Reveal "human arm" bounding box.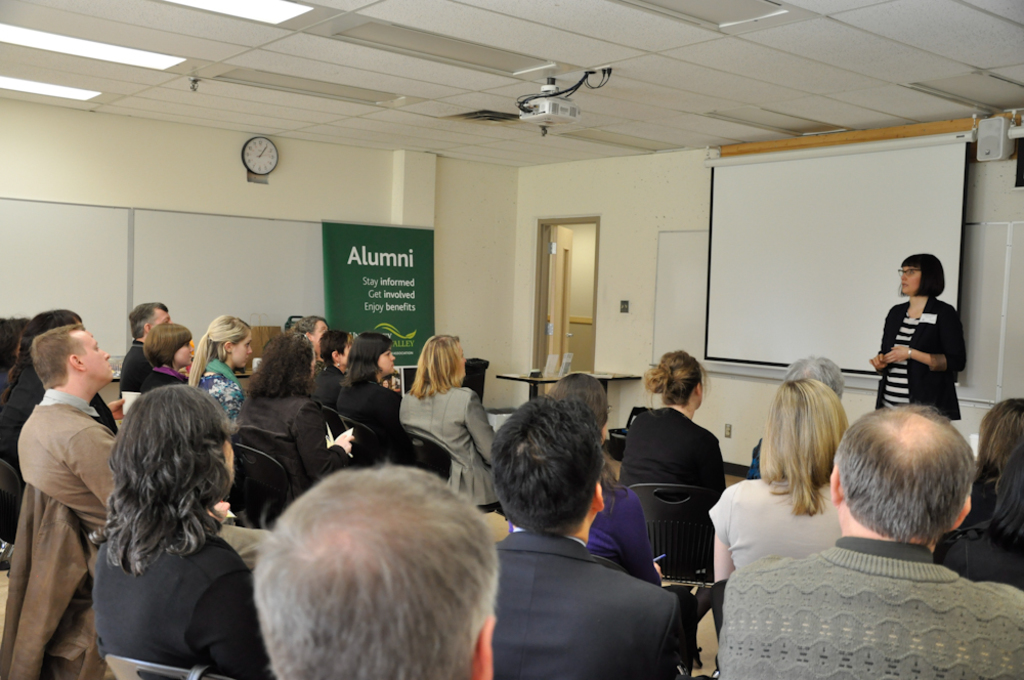
Revealed: [left=615, top=488, right=674, bottom=585].
